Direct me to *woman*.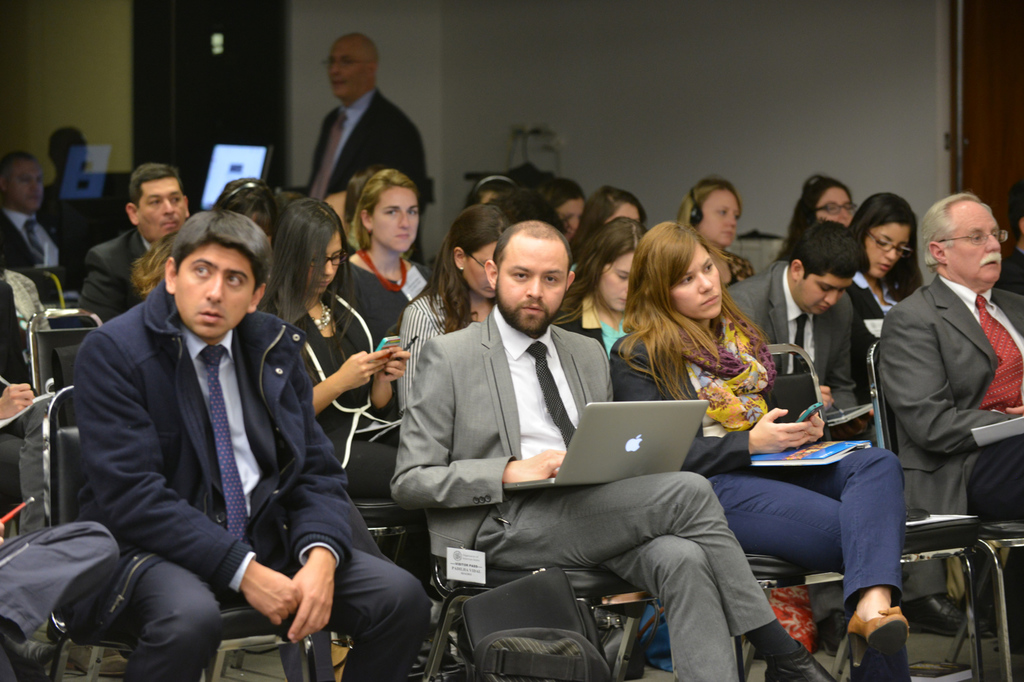
Direction: [x1=214, y1=178, x2=275, y2=241].
